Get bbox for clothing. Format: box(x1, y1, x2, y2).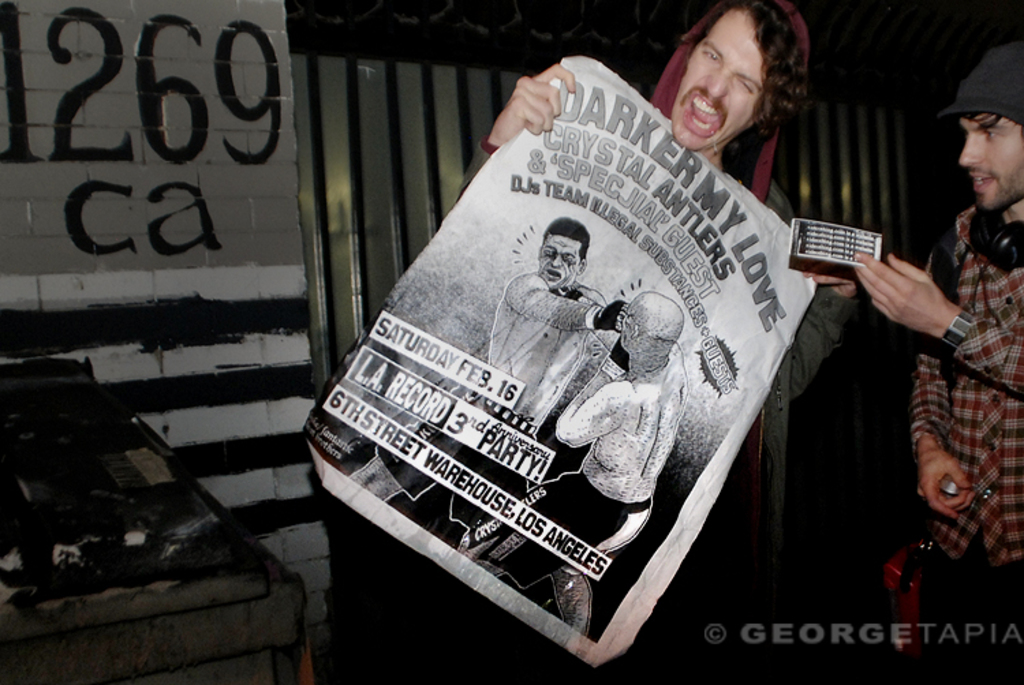
box(369, 379, 539, 539).
